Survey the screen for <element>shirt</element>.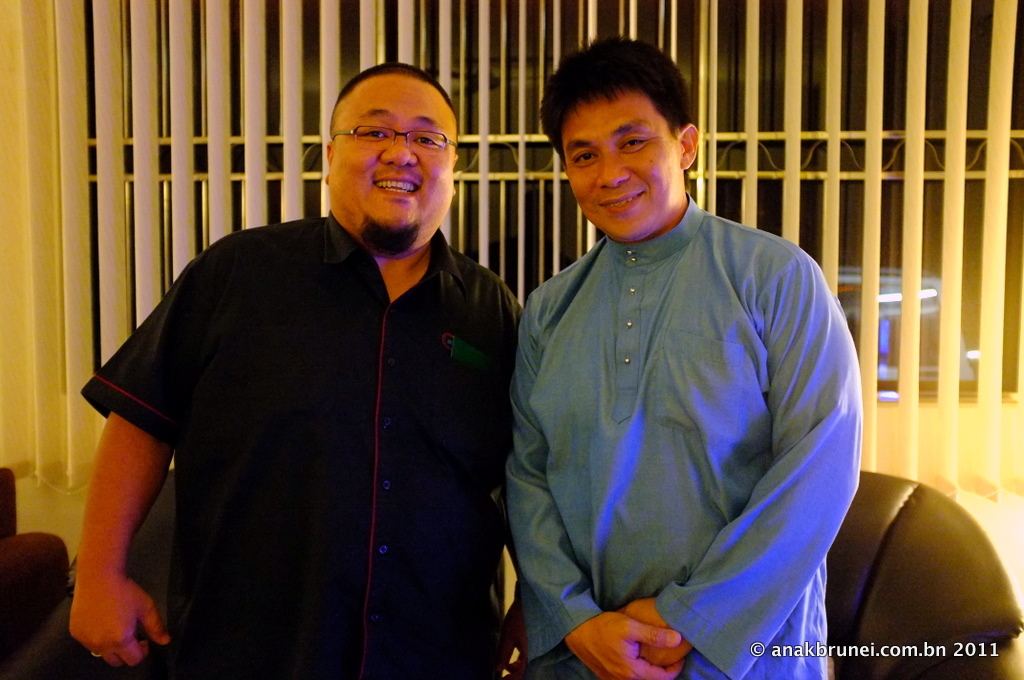
Survey found: bbox(80, 207, 528, 679).
